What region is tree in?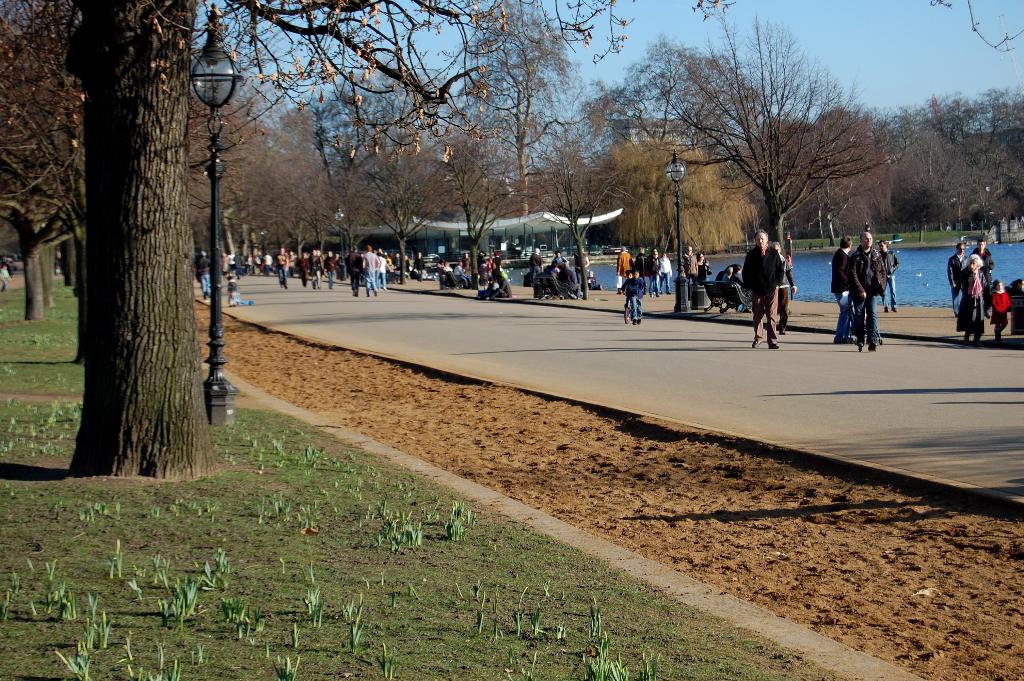
[34,15,224,481].
